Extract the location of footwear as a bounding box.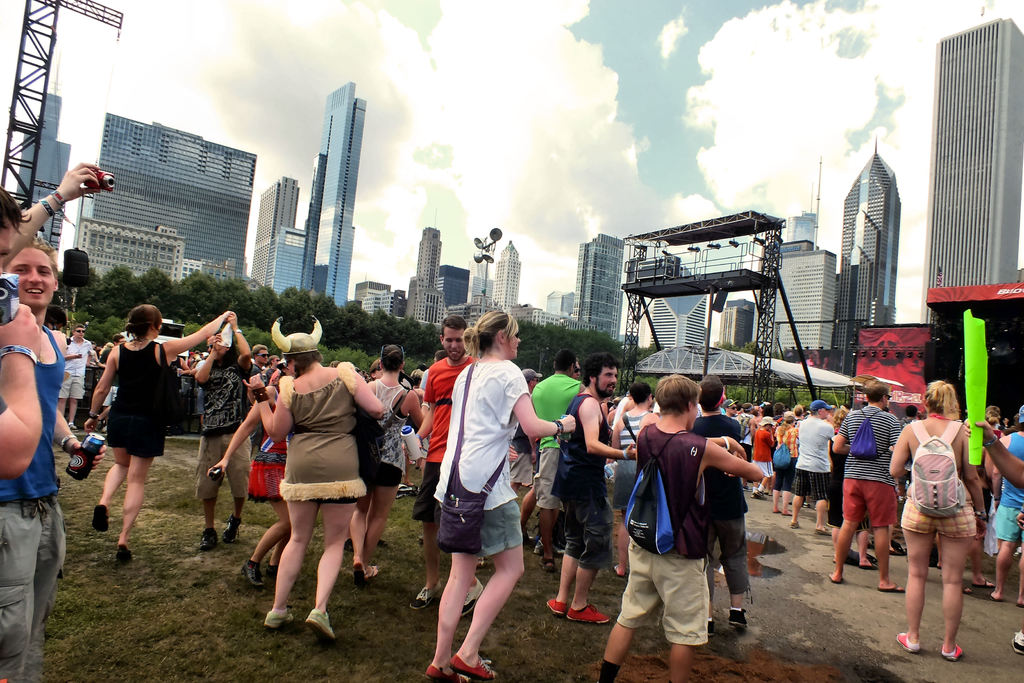
bbox=(941, 642, 963, 667).
